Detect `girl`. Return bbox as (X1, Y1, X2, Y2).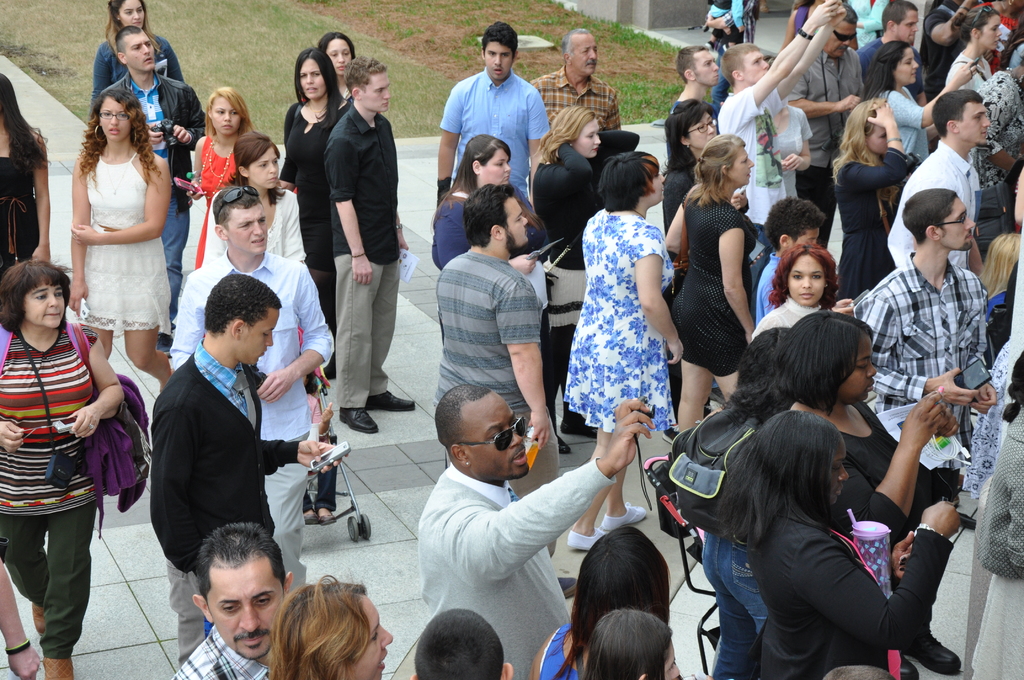
(534, 105, 598, 453).
